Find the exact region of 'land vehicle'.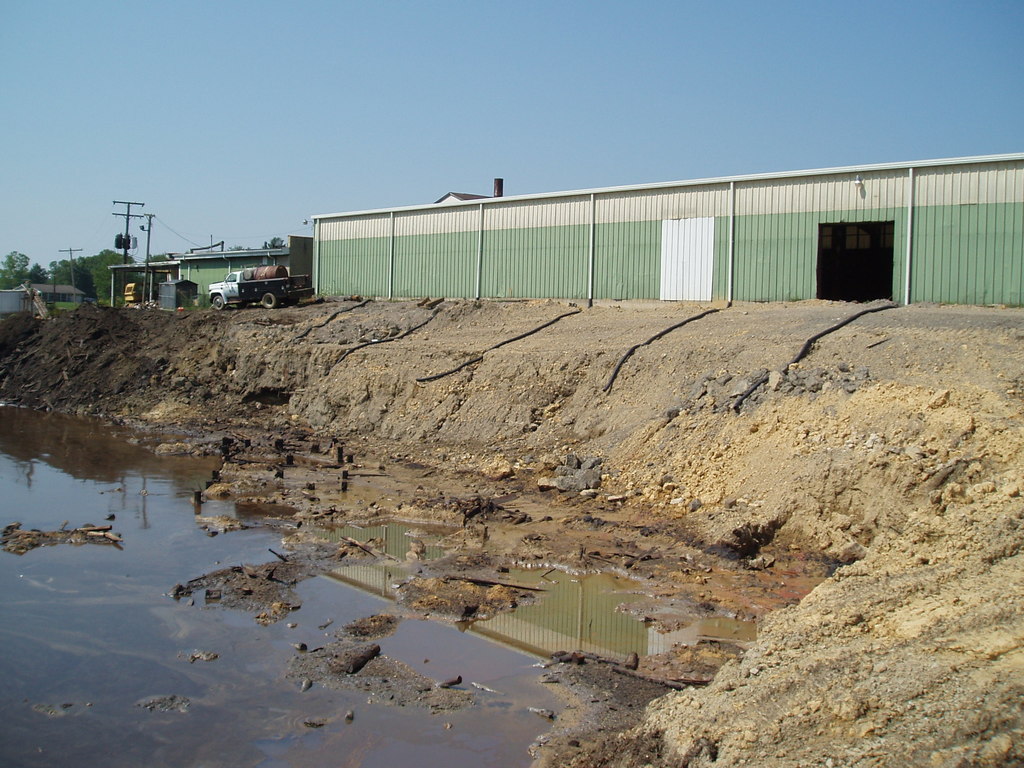
Exact region: (205,258,319,314).
